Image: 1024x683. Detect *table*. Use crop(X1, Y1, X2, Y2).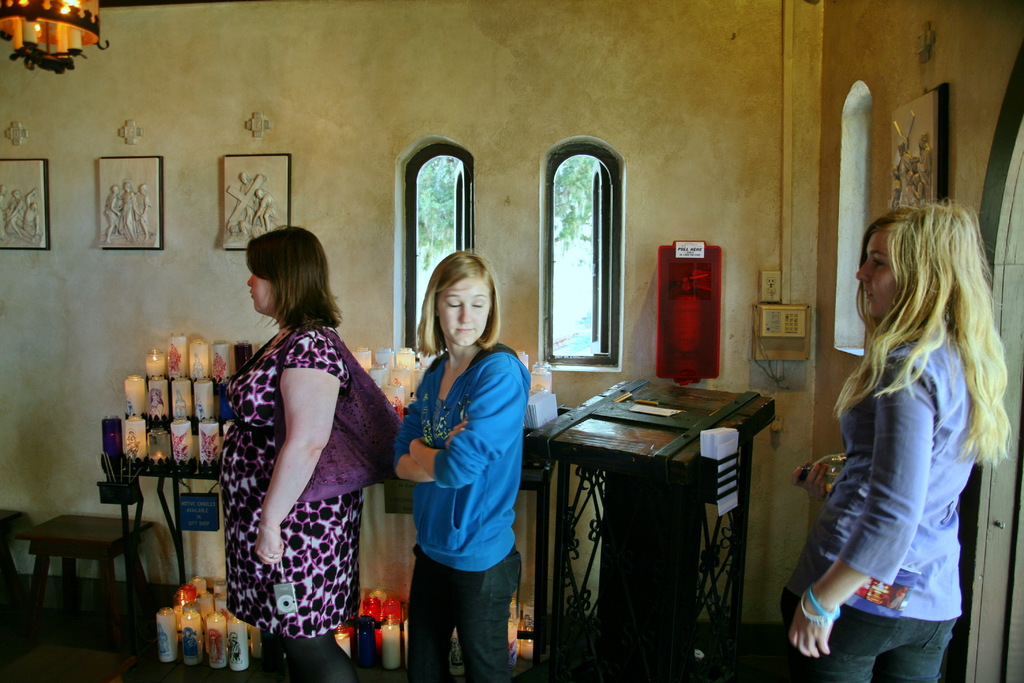
crop(0, 506, 34, 648).
